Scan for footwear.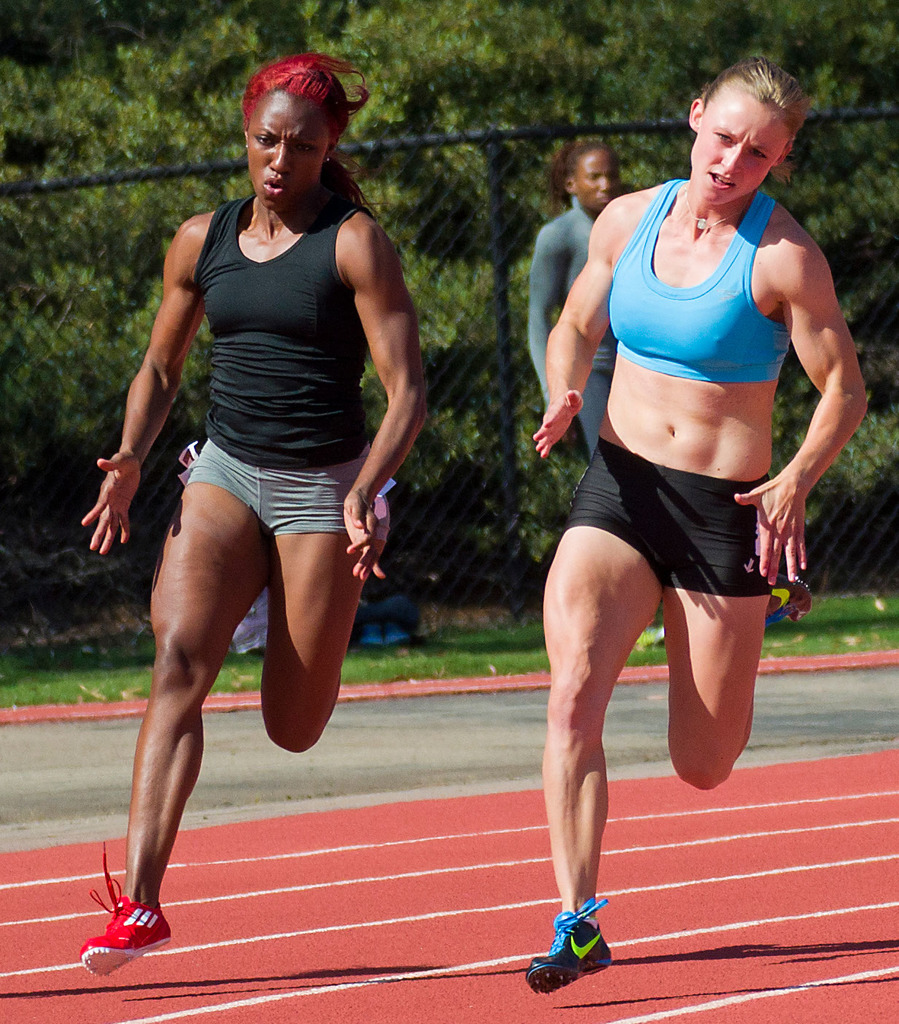
Scan result: (x1=81, y1=842, x2=174, y2=975).
